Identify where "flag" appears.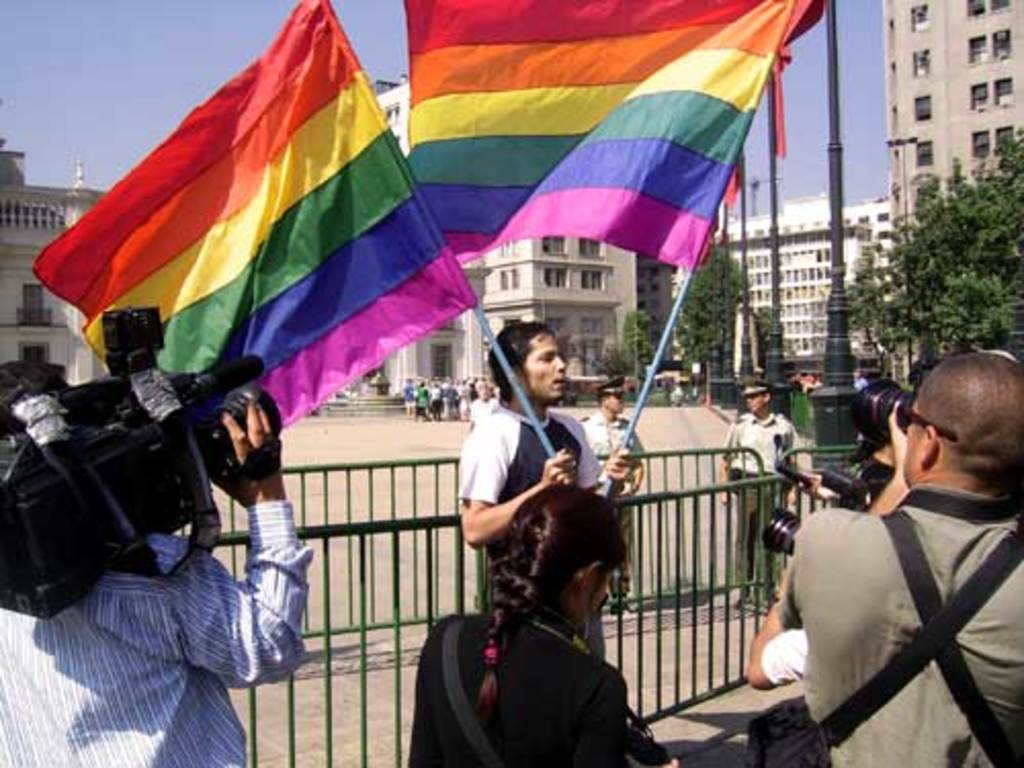
Appears at {"left": 49, "top": 0, "right": 467, "bottom": 453}.
